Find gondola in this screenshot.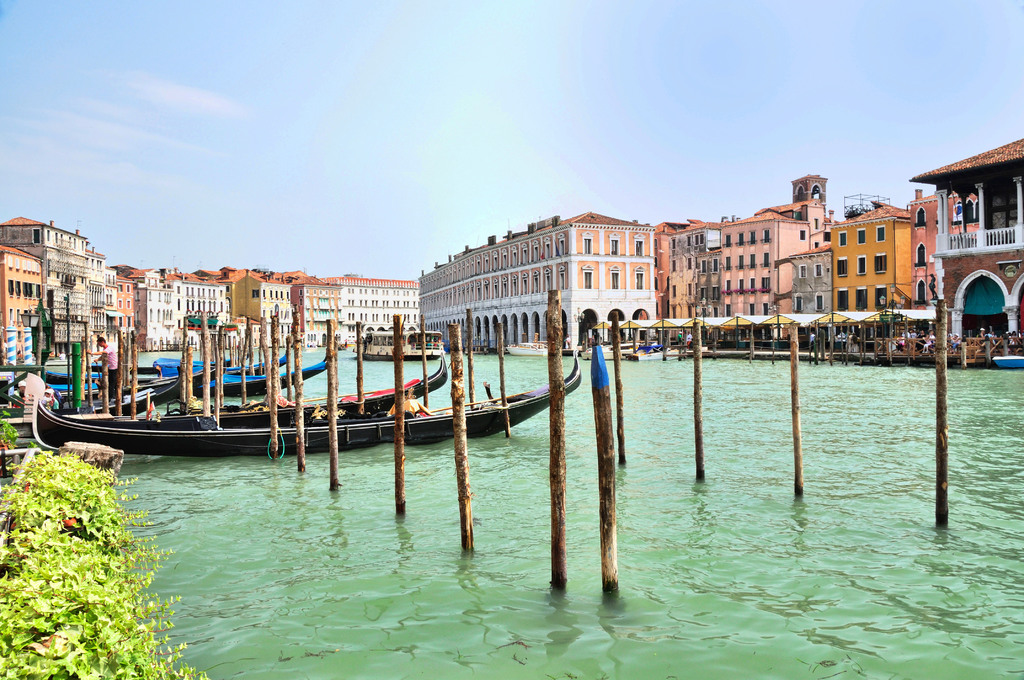
The bounding box for gondola is 44,347,292,385.
